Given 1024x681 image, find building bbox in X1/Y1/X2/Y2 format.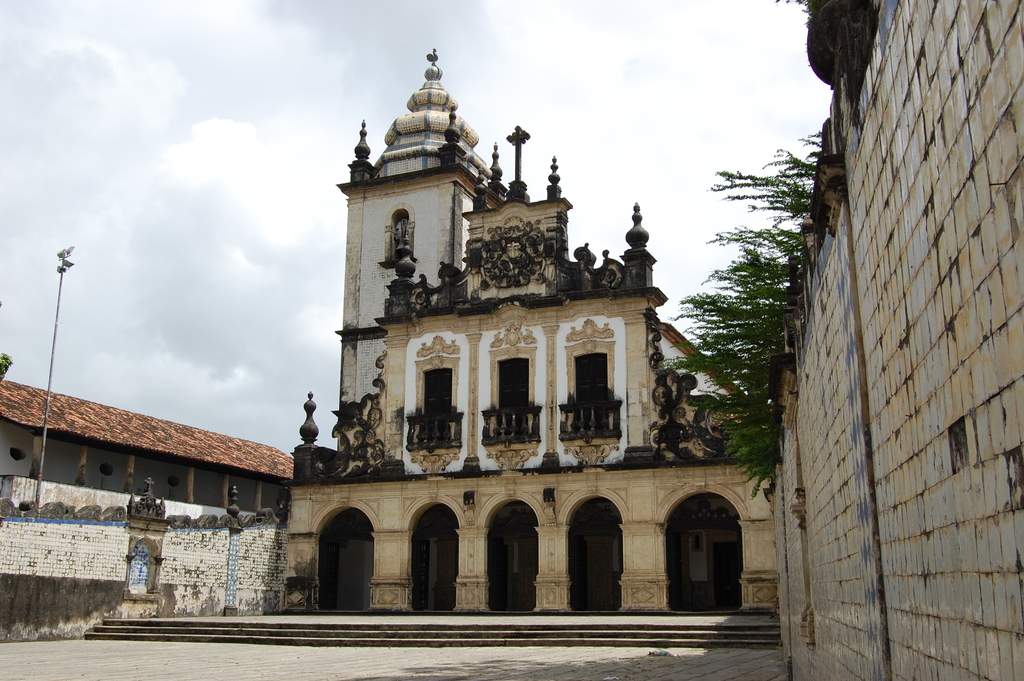
0/368/294/516.
